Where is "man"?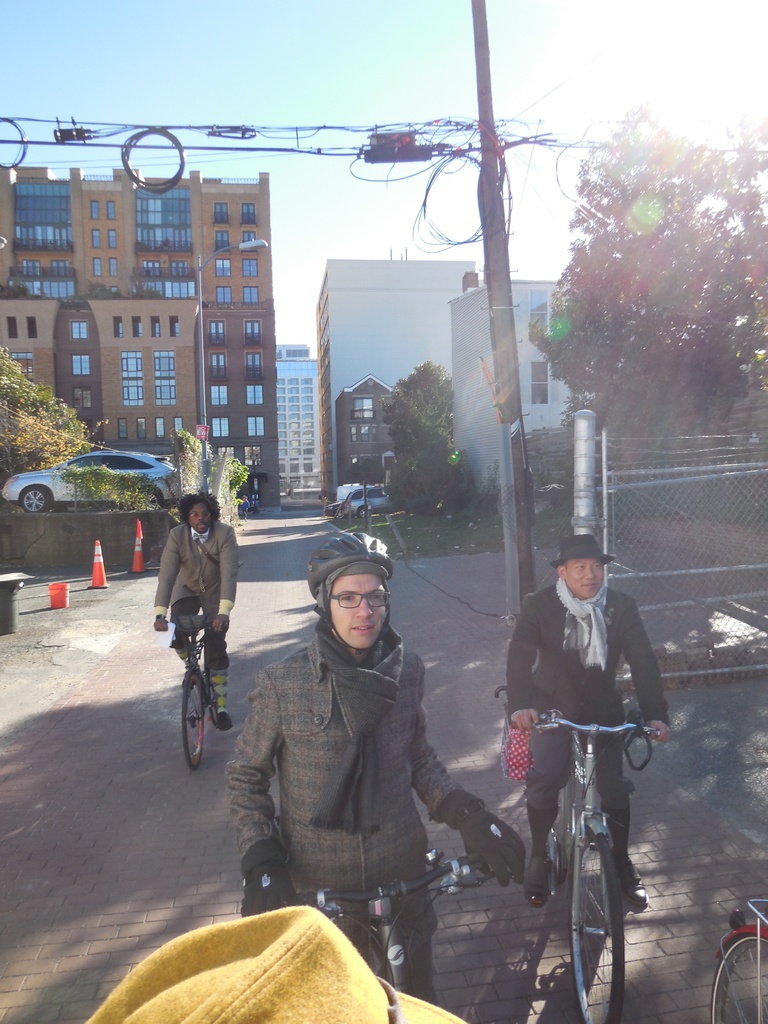
(x1=206, y1=537, x2=465, y2=949).
